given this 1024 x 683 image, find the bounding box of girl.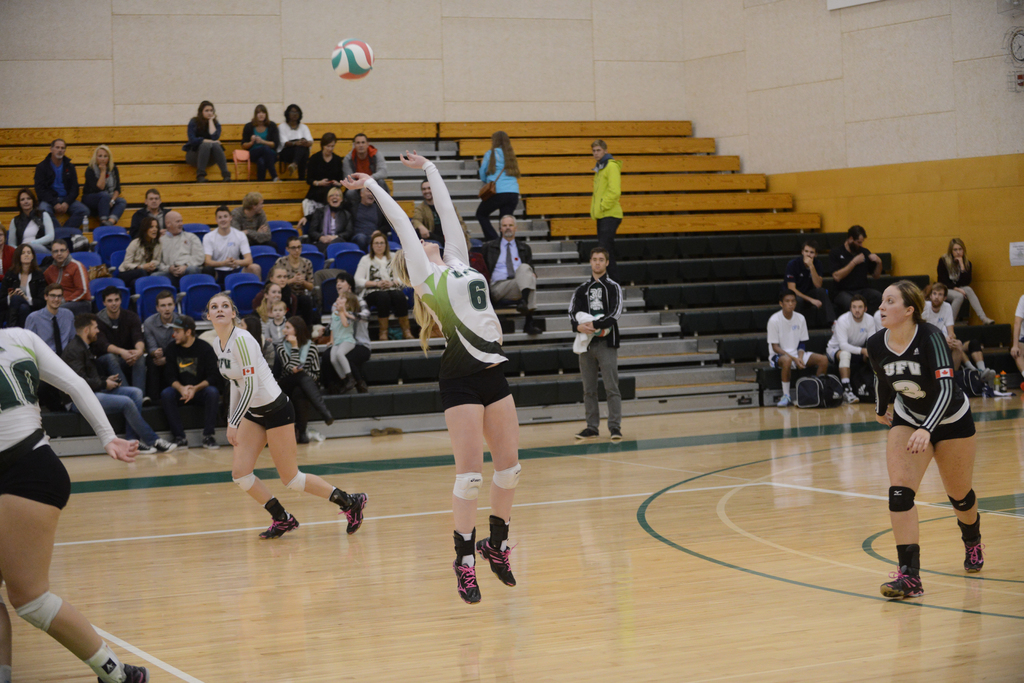
(348,164,522,629).
